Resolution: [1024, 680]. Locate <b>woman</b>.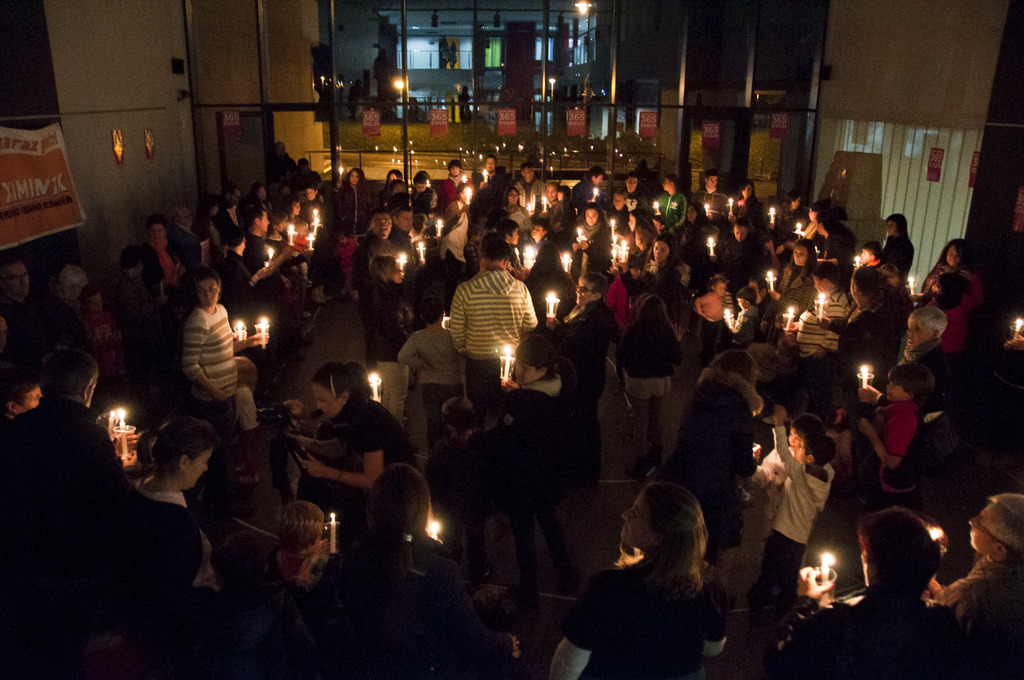
(x1=331, y1=168, x2=378, y2=292).
